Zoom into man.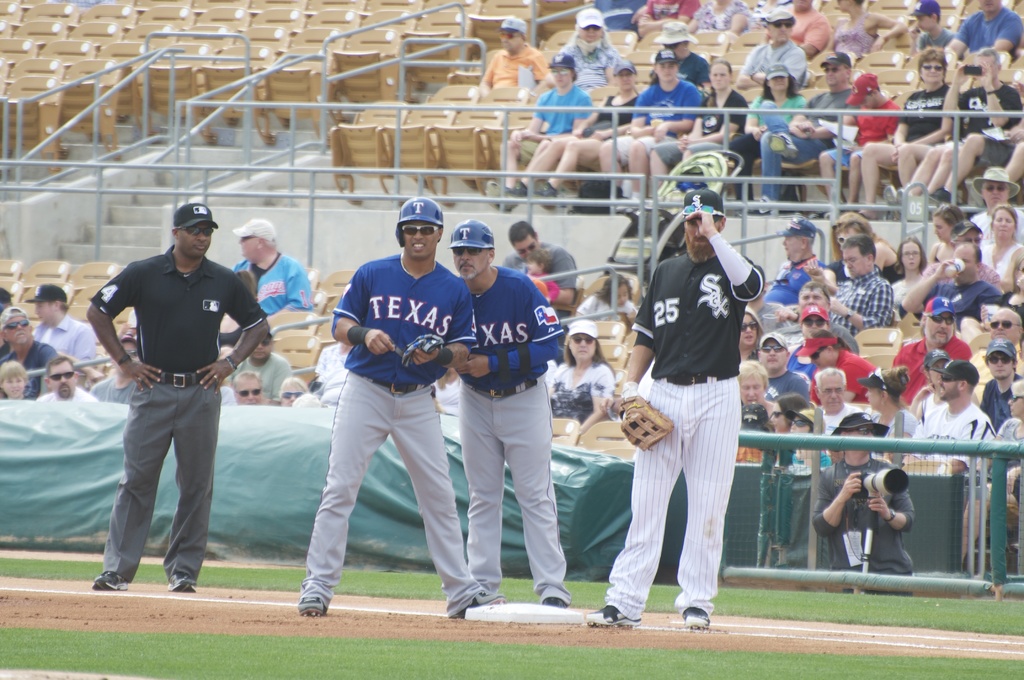
Zoom target: [x1=902, y1=240, x2=1007, y2=331].
